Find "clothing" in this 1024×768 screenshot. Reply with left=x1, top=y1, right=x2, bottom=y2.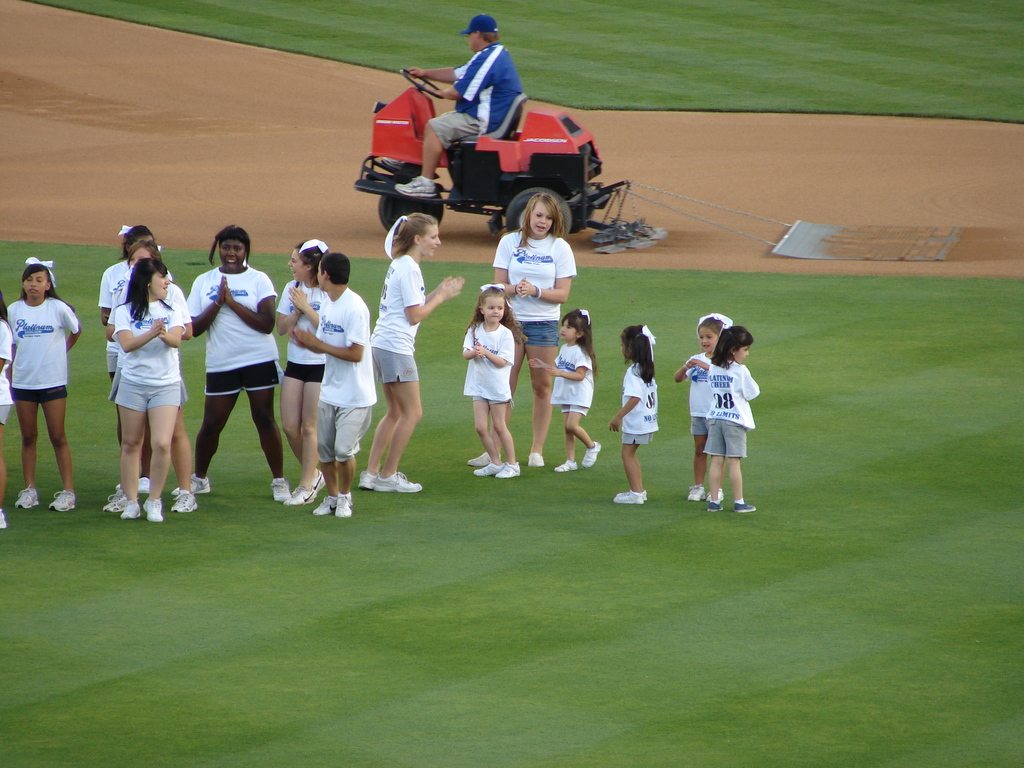
left=552, top=342, right=596, bottom=417.
